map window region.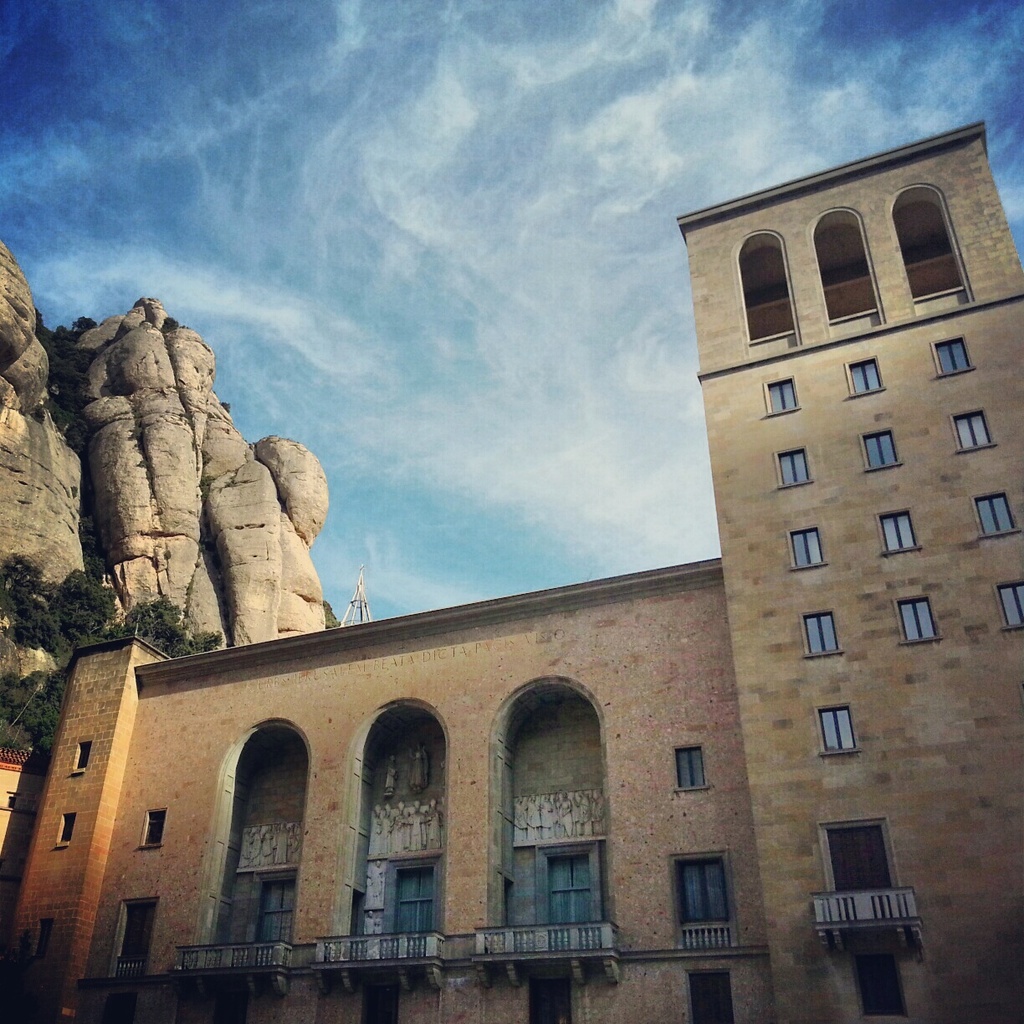
Mapped to [932,340,973,370].
